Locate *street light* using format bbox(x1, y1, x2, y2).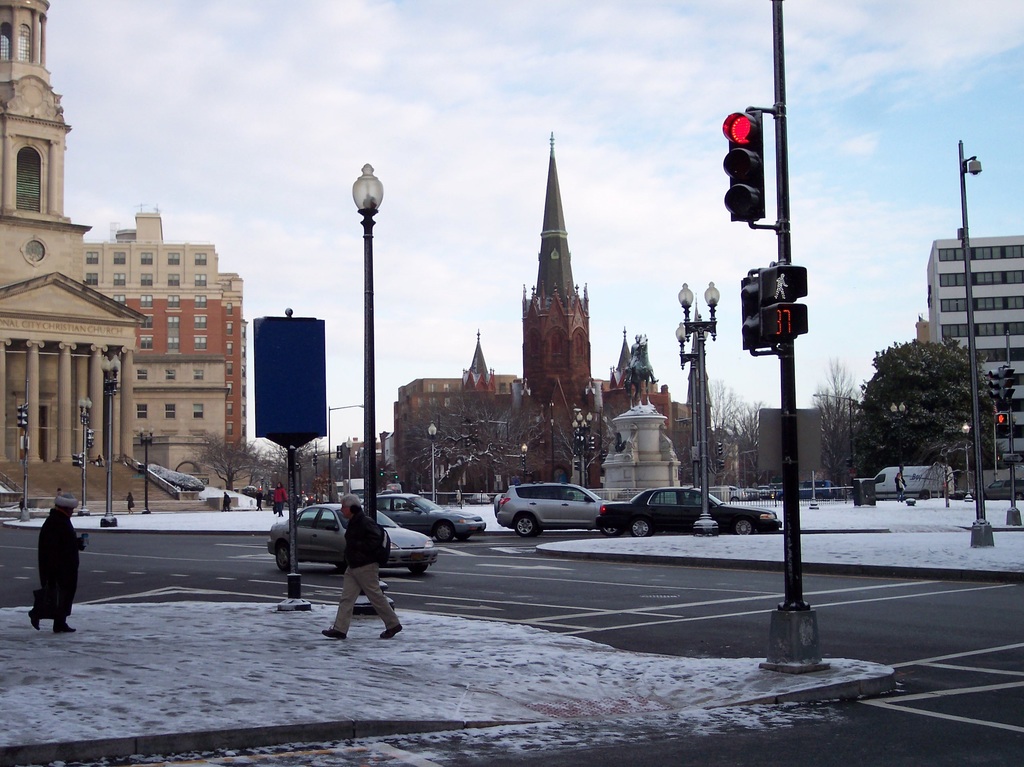
bbox(342, 434, 355, 487).
